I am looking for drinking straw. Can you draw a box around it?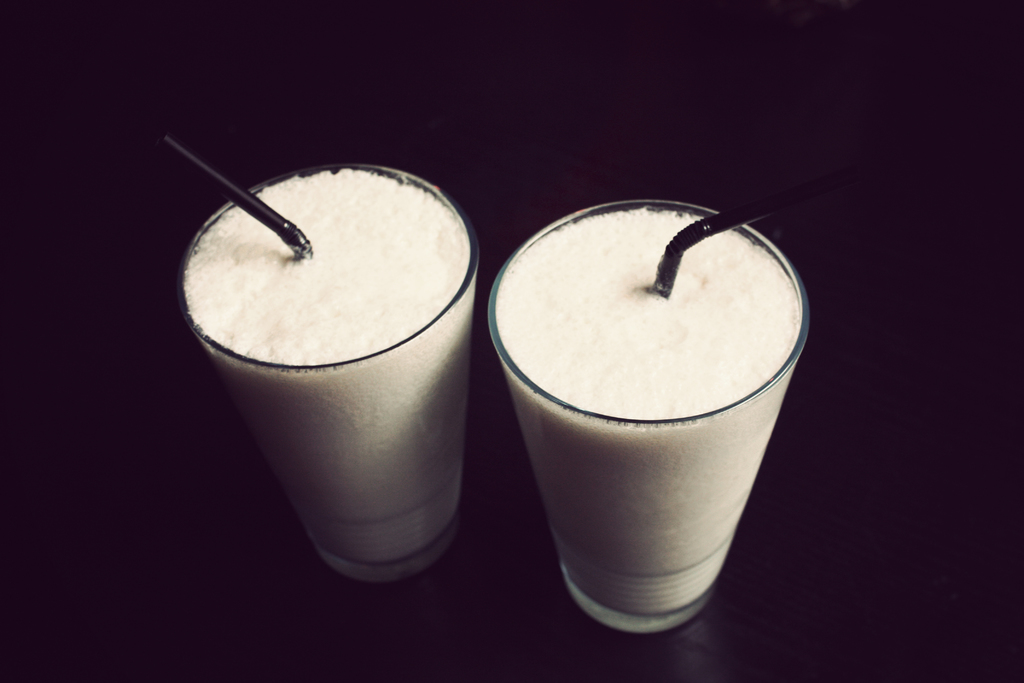
Sure, the bounding box is region(659, 180, 817, 290).
